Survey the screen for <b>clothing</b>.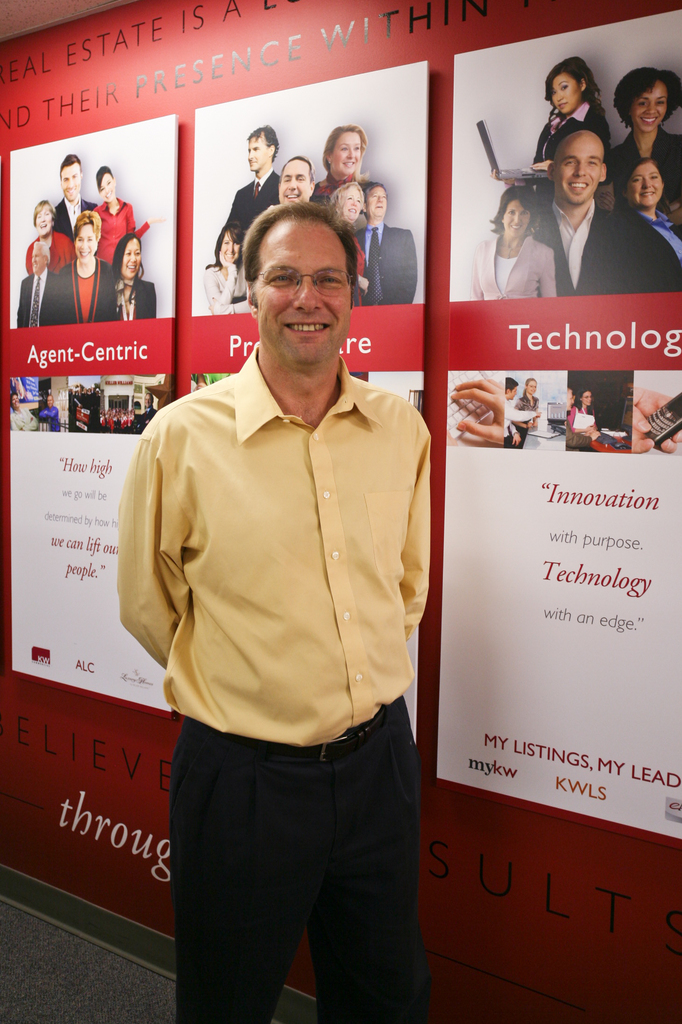
Survey found: box(10, 404, 40, 428).
